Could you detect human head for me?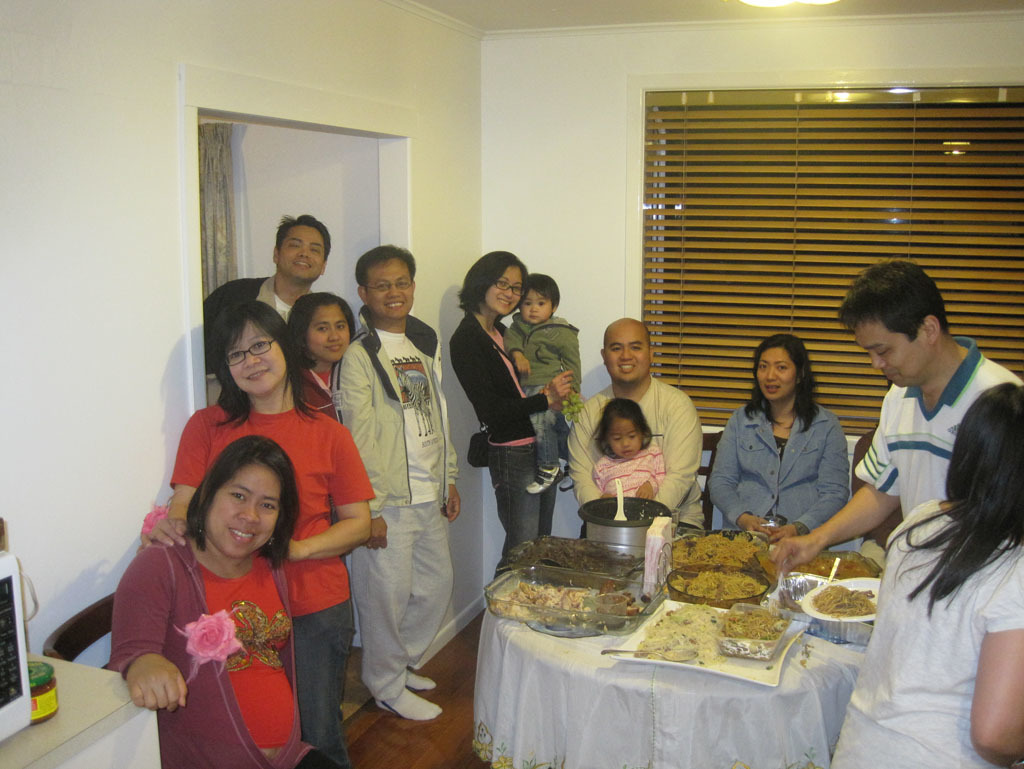
Detection result: 464/244/526/318.
